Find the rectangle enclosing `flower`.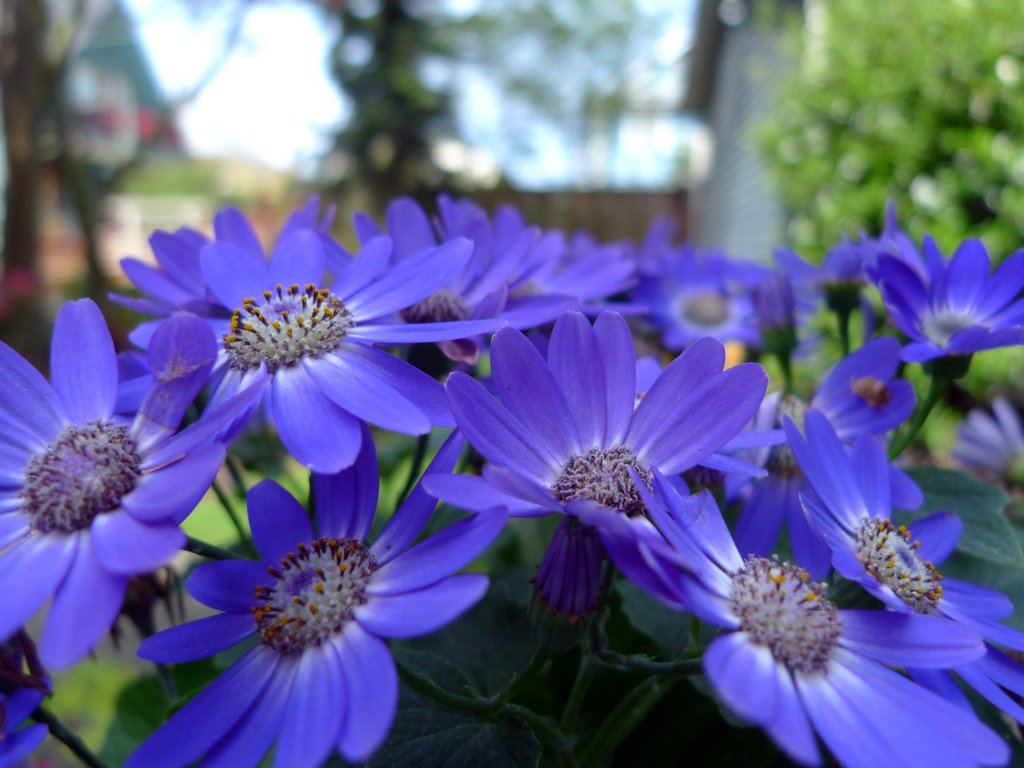
pyautogui.locateOnScreen(767, 205, 902, 307).
